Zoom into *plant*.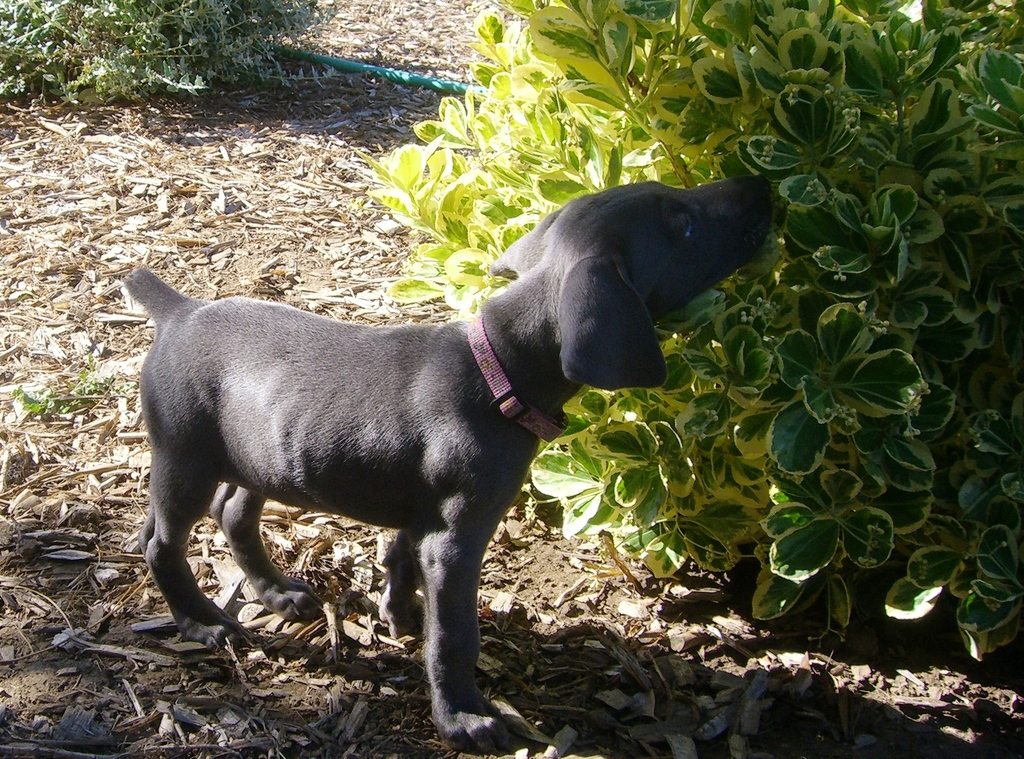
Zoom target: crop(348, 0, 1016, 665).
